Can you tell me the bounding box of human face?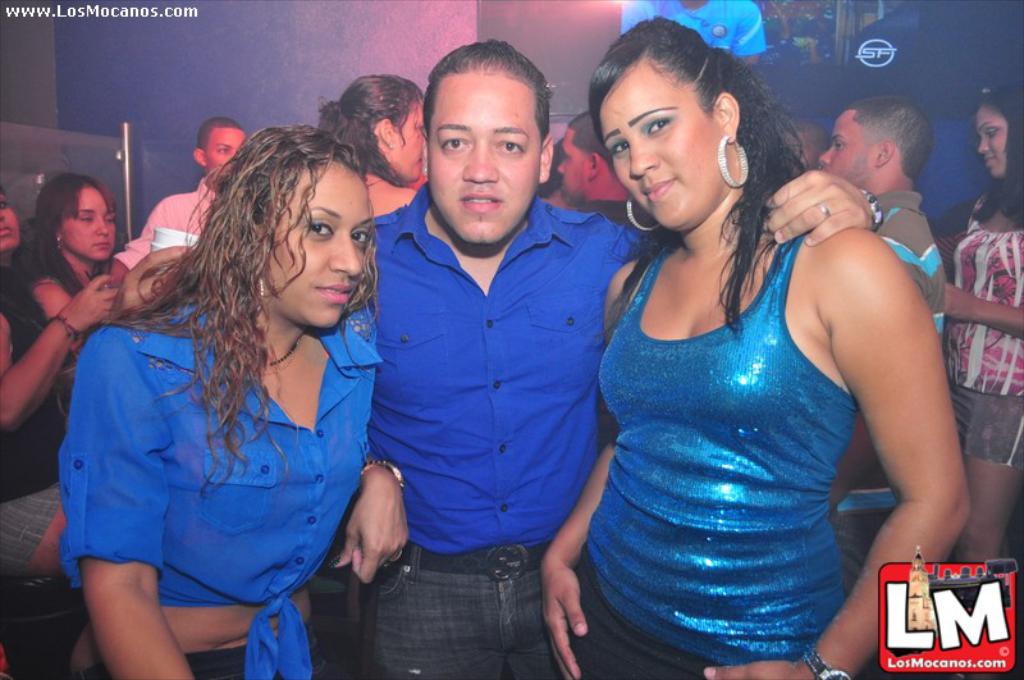
box=[600, 54, 730, 223].
